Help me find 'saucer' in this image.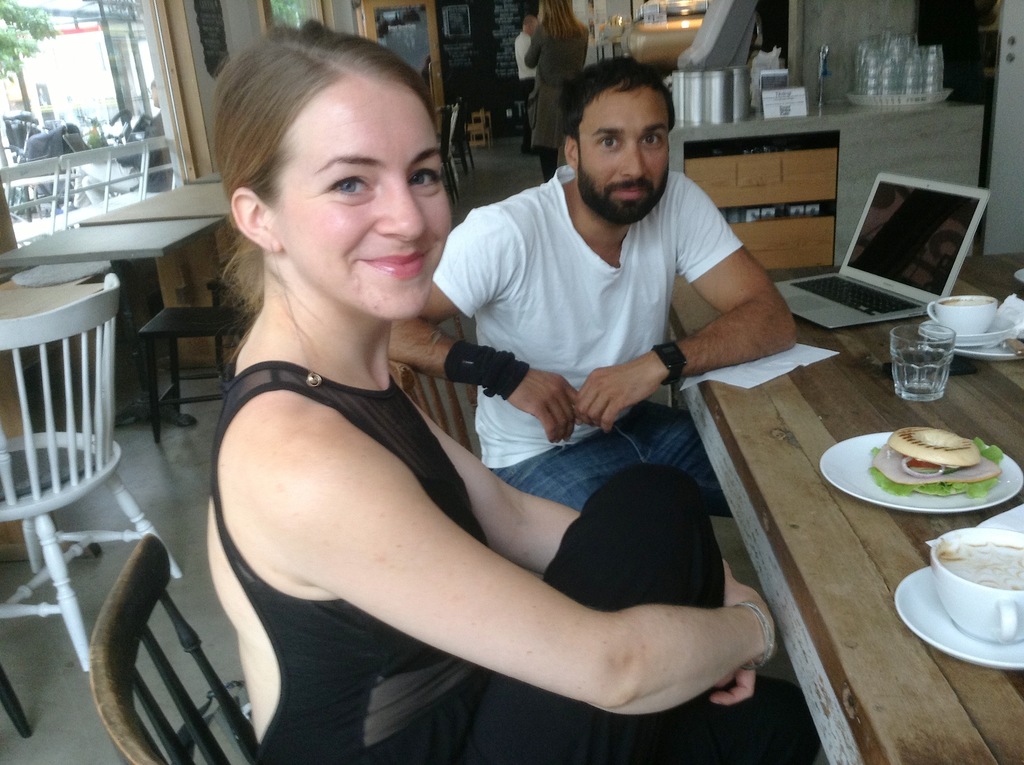
Found it: Rect(921, 317, 1018, 347).
